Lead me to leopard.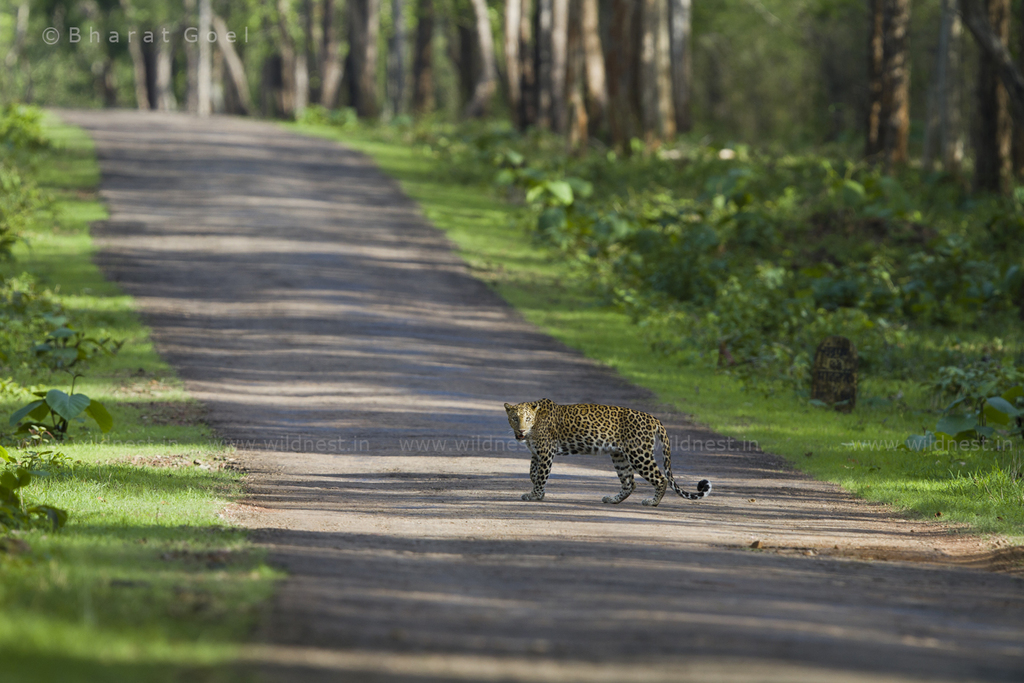
Lead to (x1=495, y1=397, x2=711, y2=509).
